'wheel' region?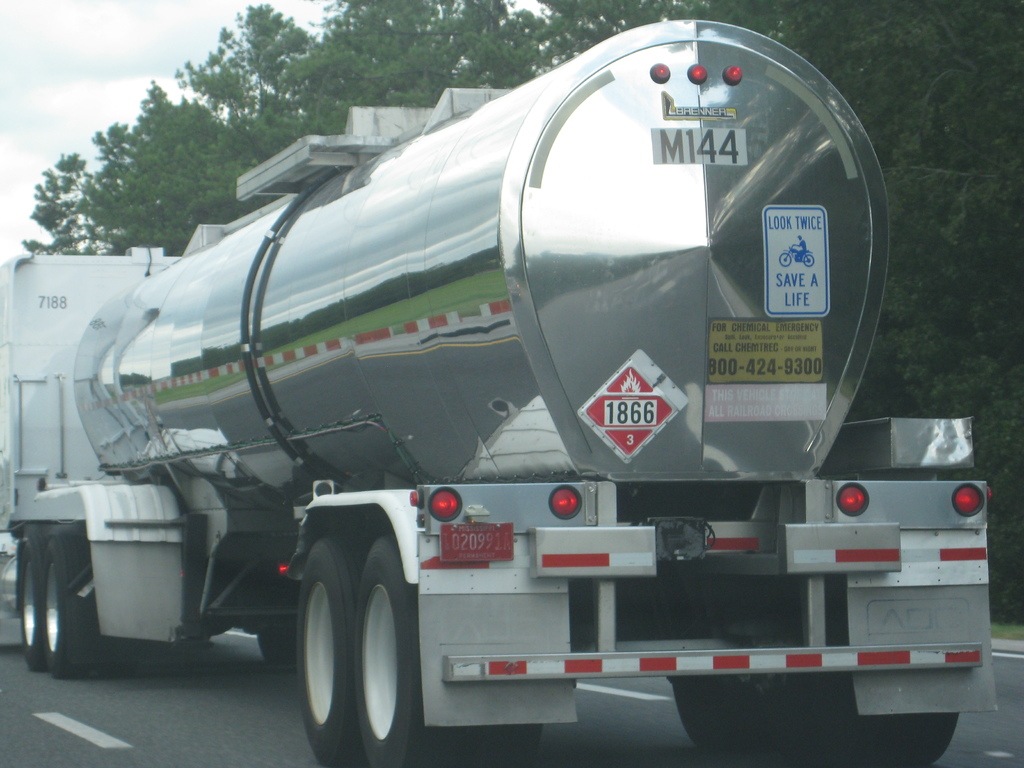
l=806, t=673, r=959, b=767
